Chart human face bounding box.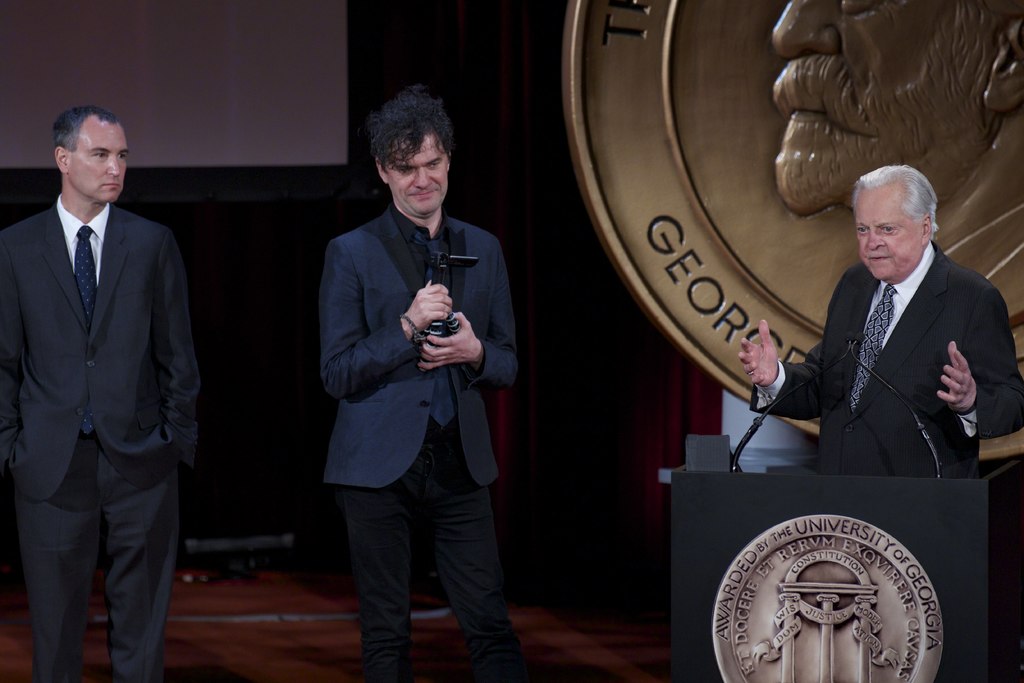
Charted: 390/126/452/215.
